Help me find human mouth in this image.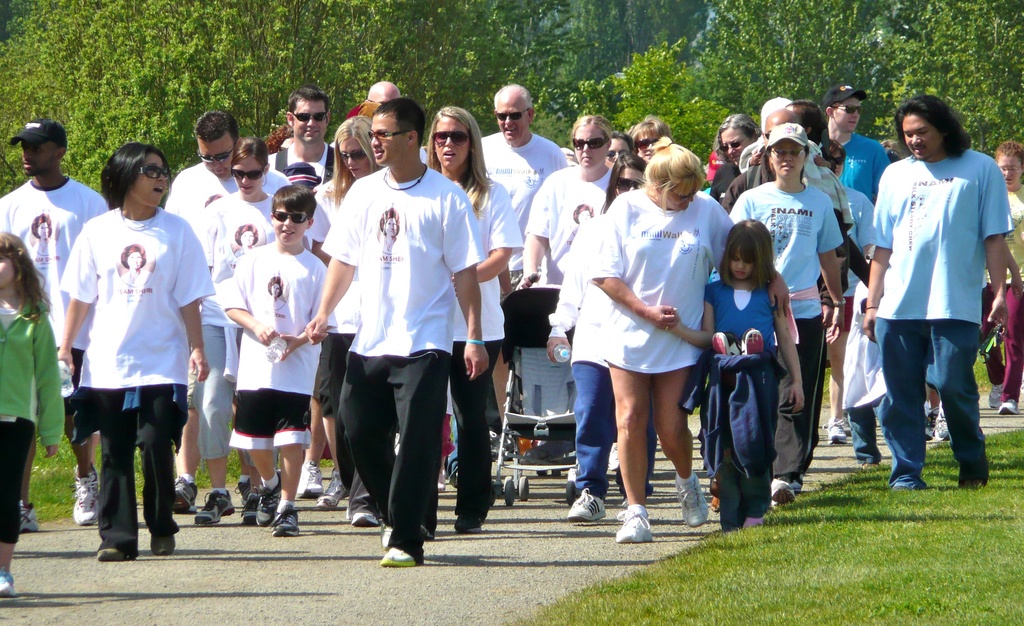
Found it: [685,202,690,205].
